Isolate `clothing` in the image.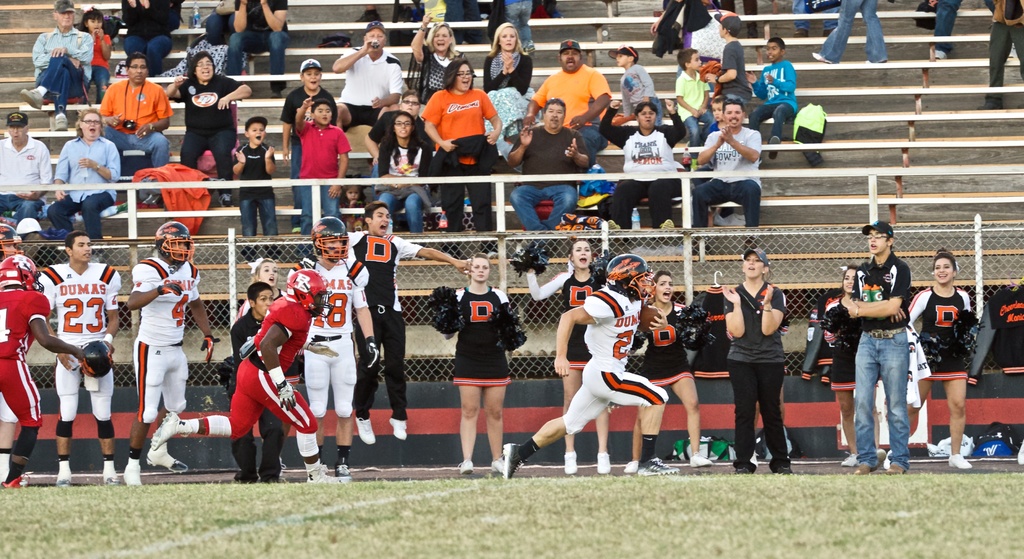
Isolated region: [left=534, top=63, right=616, bottom=163].
